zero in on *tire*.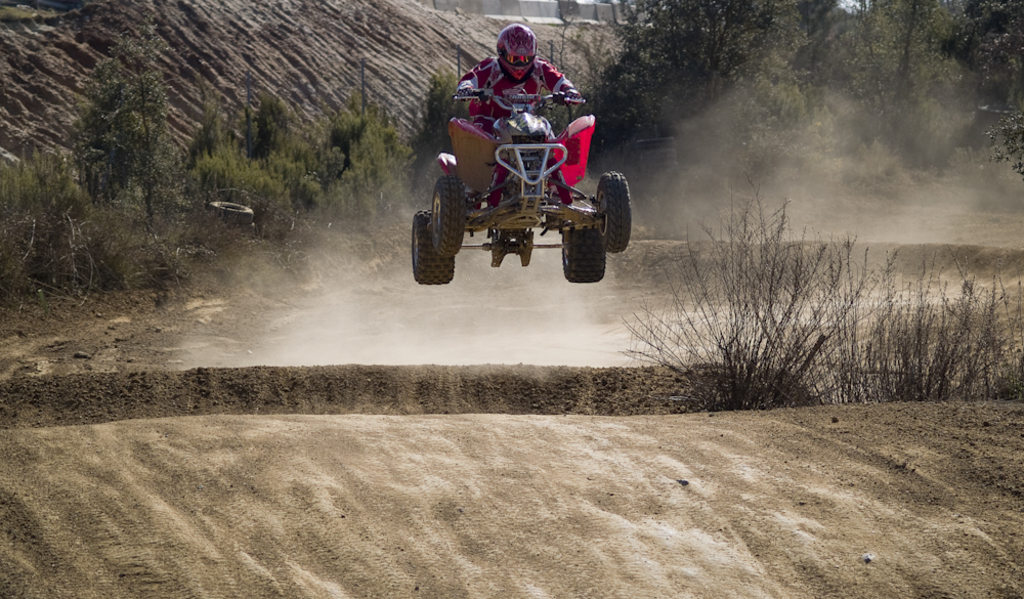
Zeroed in: rect(409, 201, 455, 284).
